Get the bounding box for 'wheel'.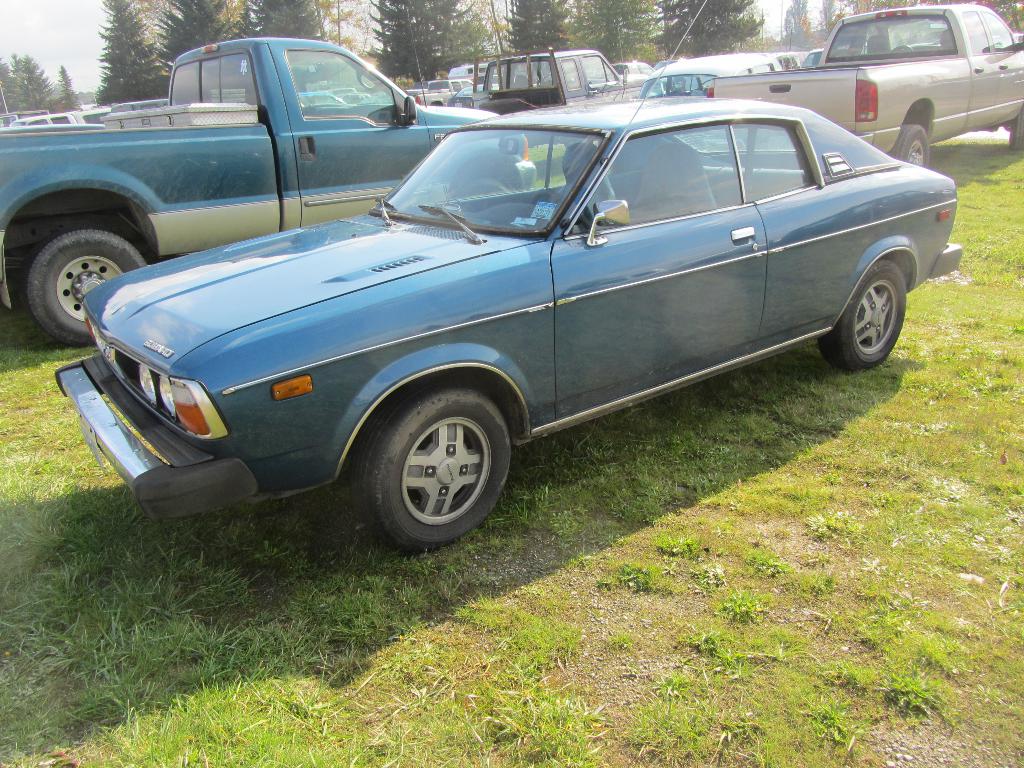
[540, 74, 554, 83].
